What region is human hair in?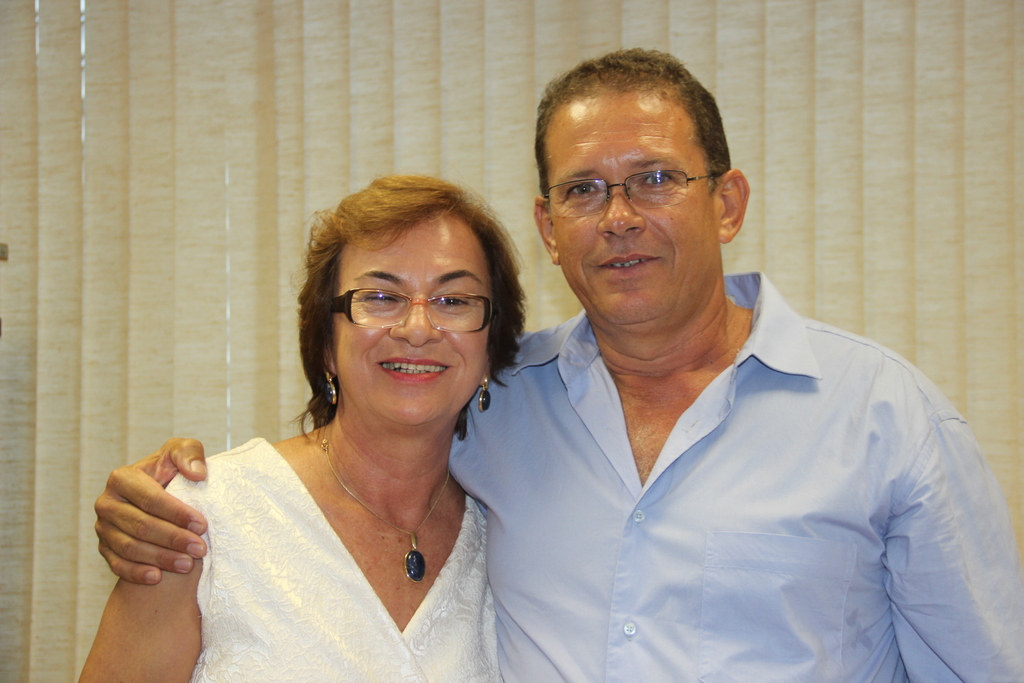
region(299, 169, 533, 413).
